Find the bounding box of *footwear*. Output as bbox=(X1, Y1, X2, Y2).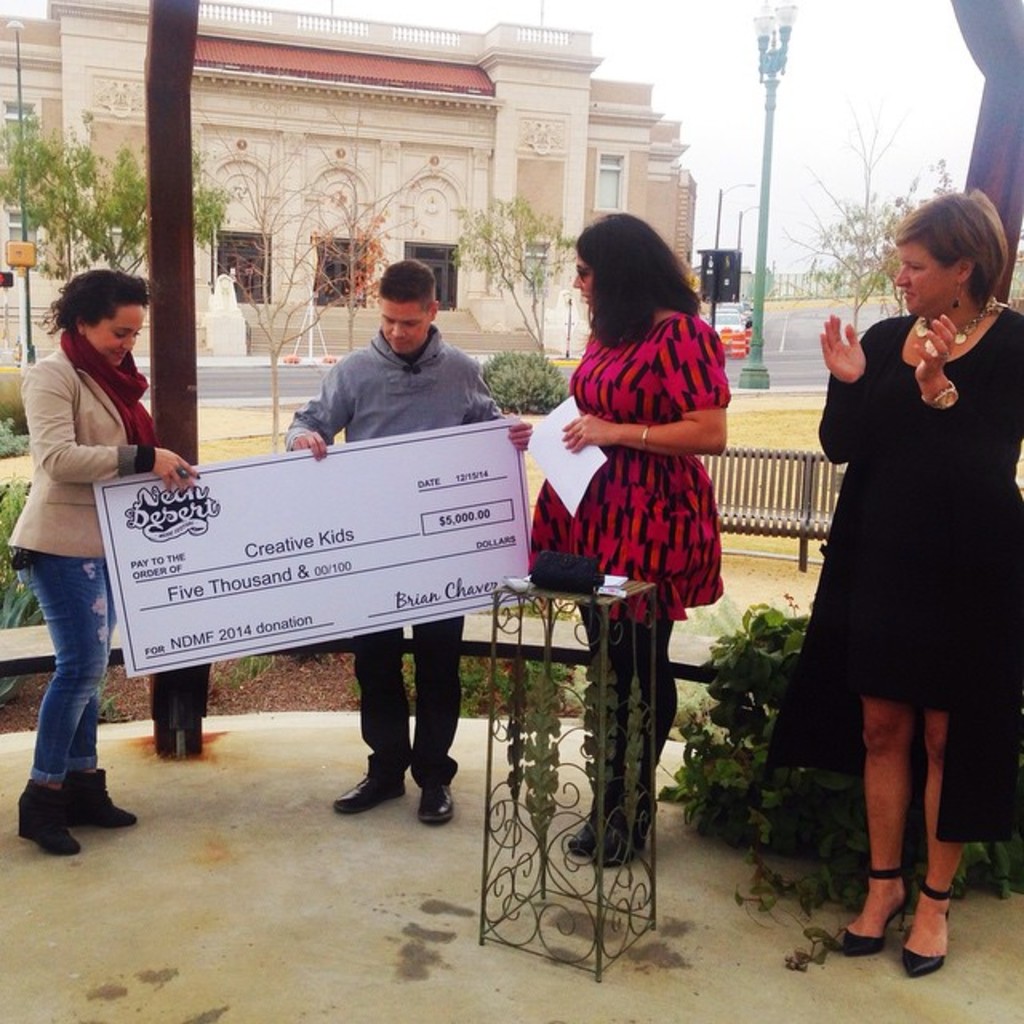
bbox=(58, 758, 139, 827).
